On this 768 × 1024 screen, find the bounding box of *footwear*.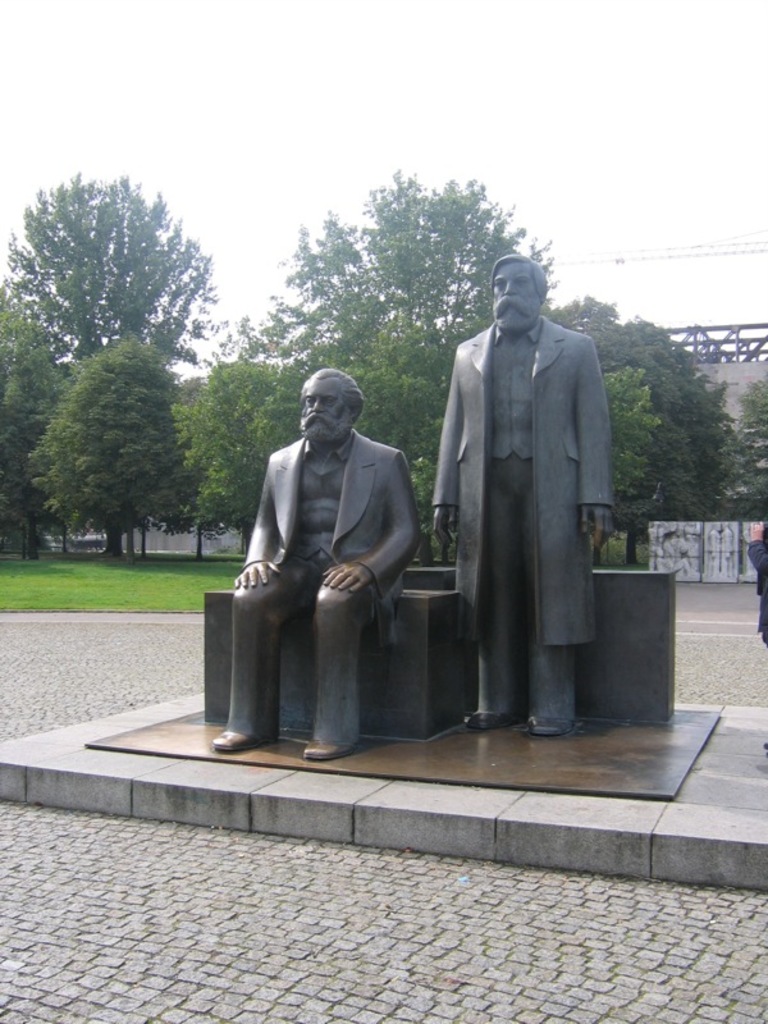
Bounding box: {"left": 526, "top": 717, "right": 573, "bottom": 740}.
